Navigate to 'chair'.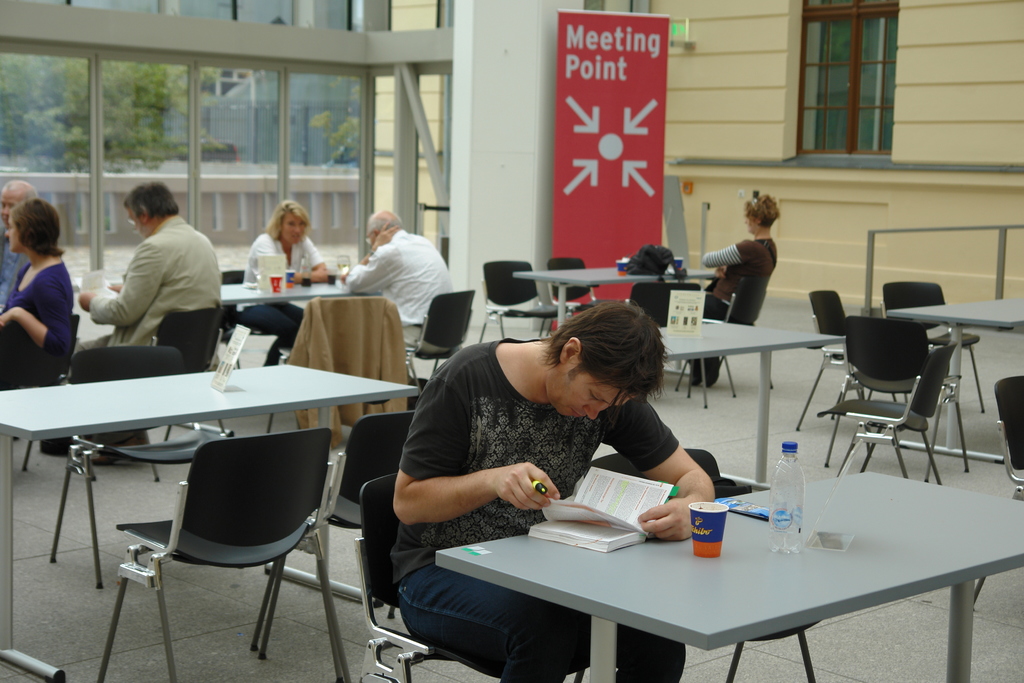
Navigation target: [left=47, top=342, right=232, bottom=587].
